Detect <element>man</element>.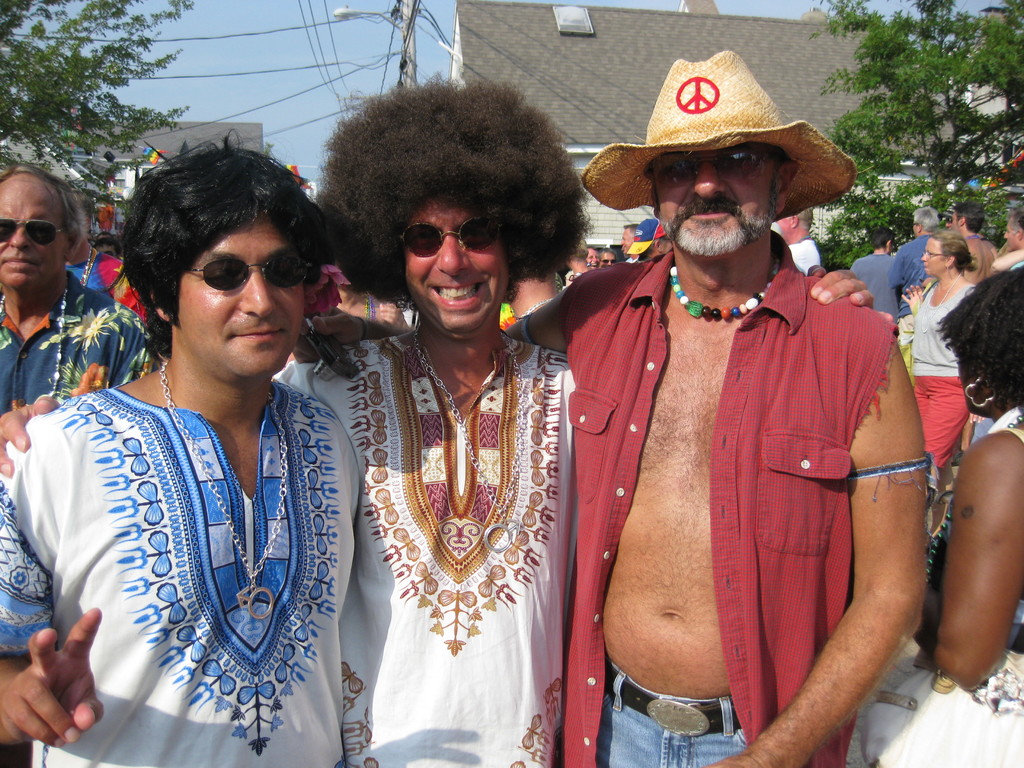
Detected at bbox=[895, 205, 947, 376].
